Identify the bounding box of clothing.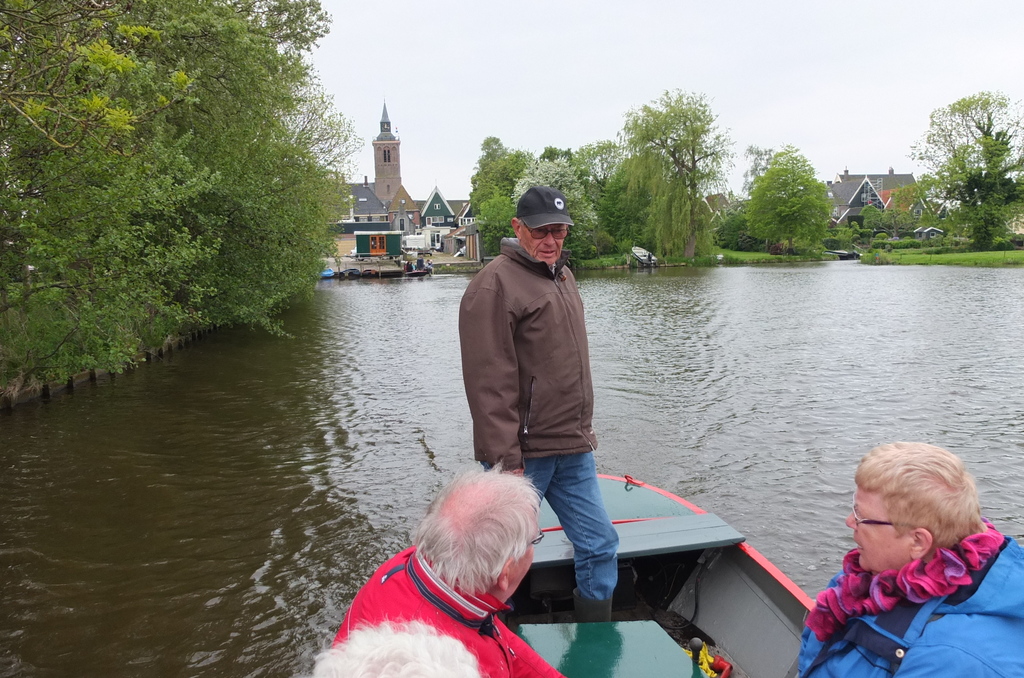
[798, 518, 1001, 663].
